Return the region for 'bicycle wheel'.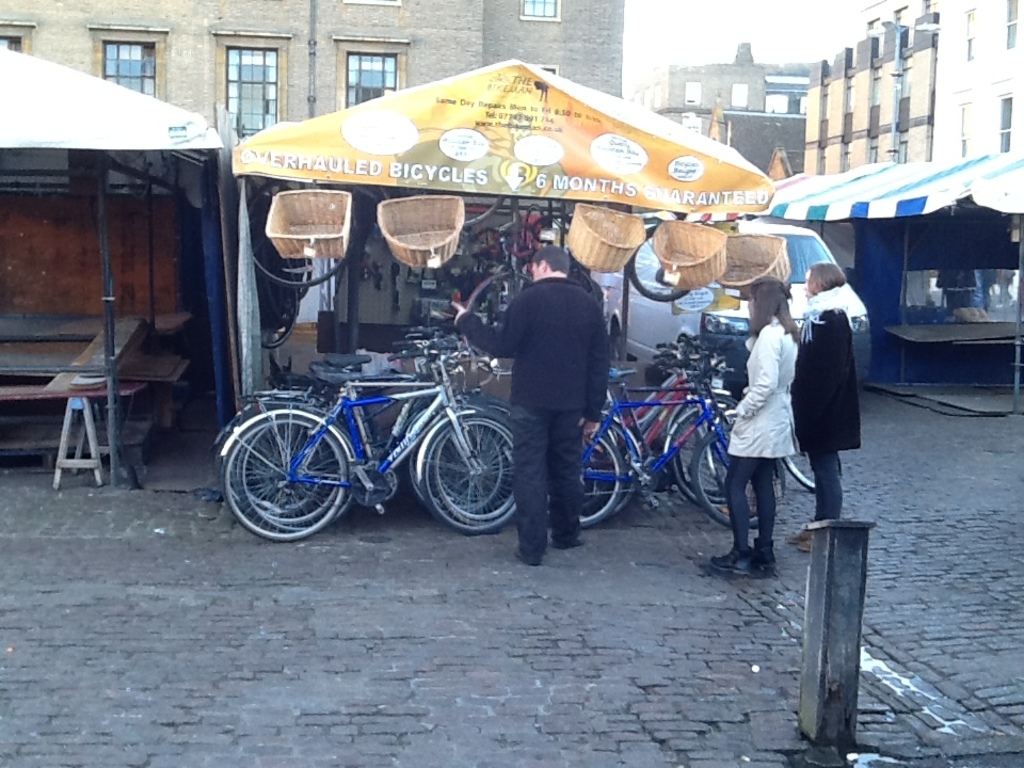
region(254, 231, 297, 350).
